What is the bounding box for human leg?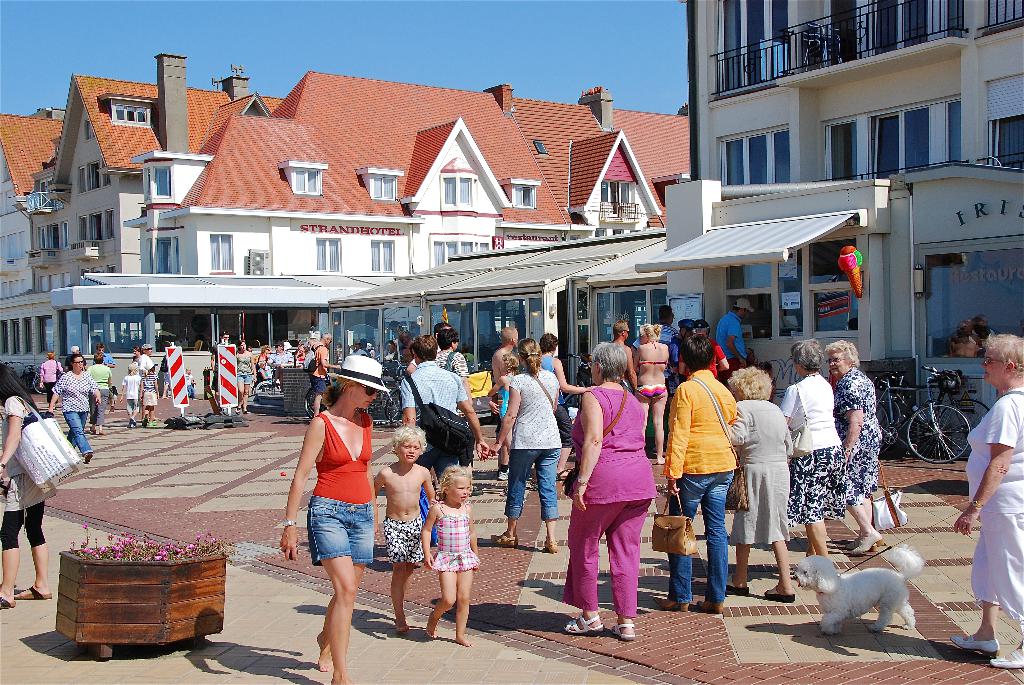
425/569/456/638.
